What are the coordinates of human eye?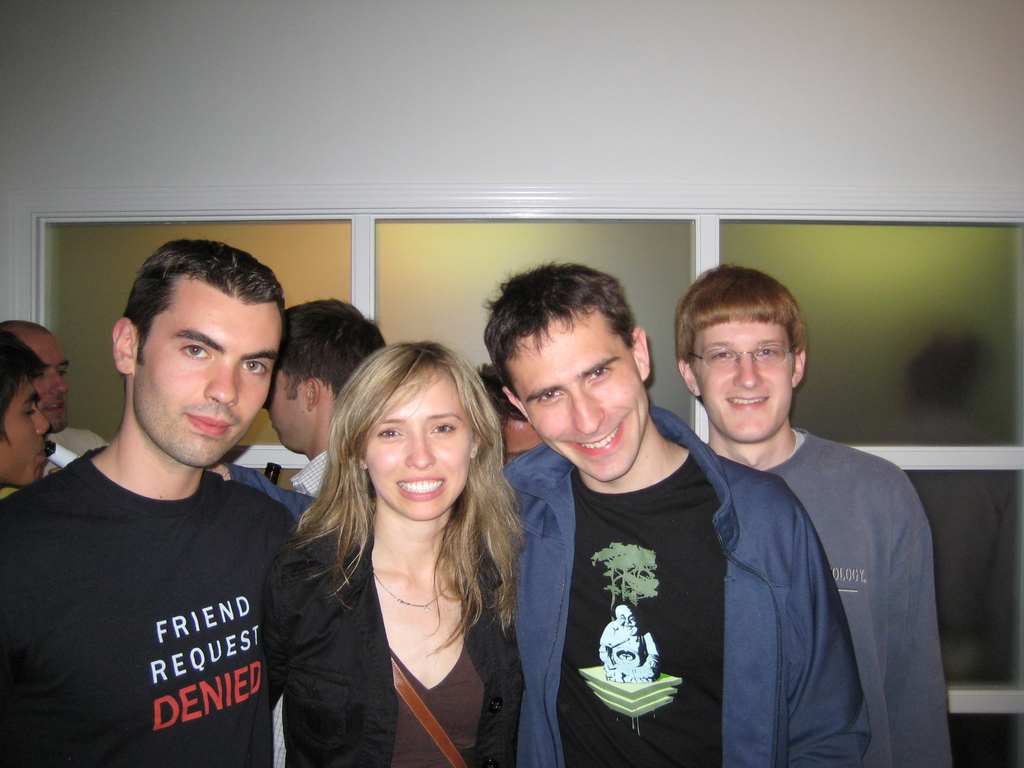
<box>429,420,458,436</box>.
